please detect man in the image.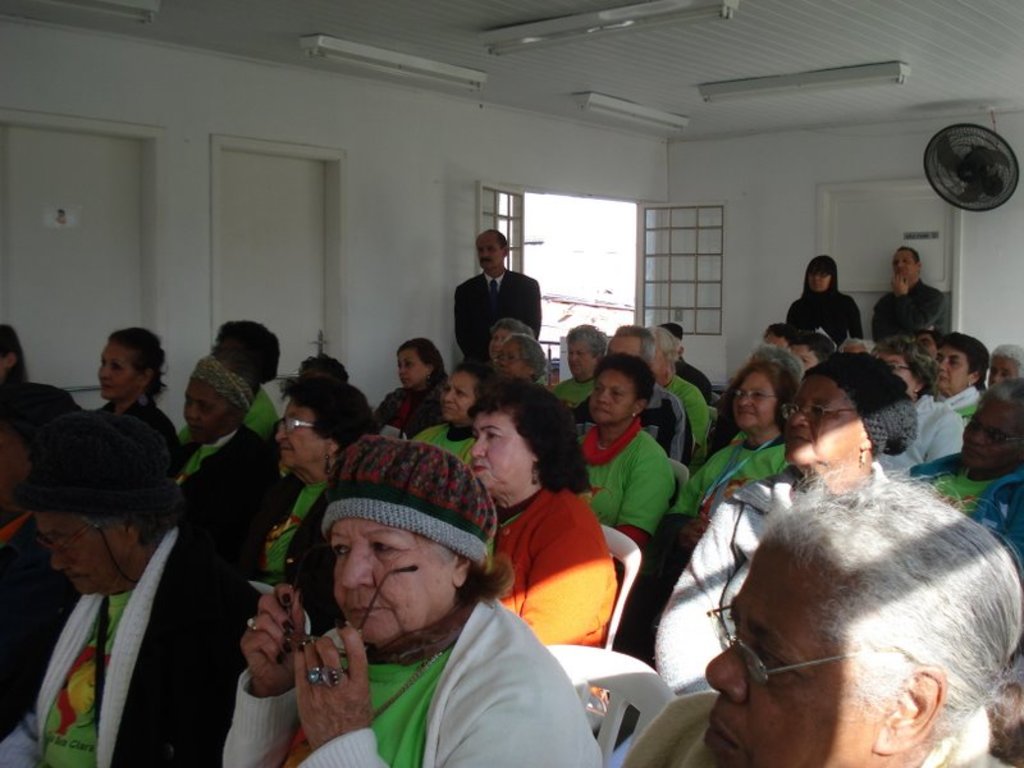
[x1=172, y1=343, x2=301, y2=499].
